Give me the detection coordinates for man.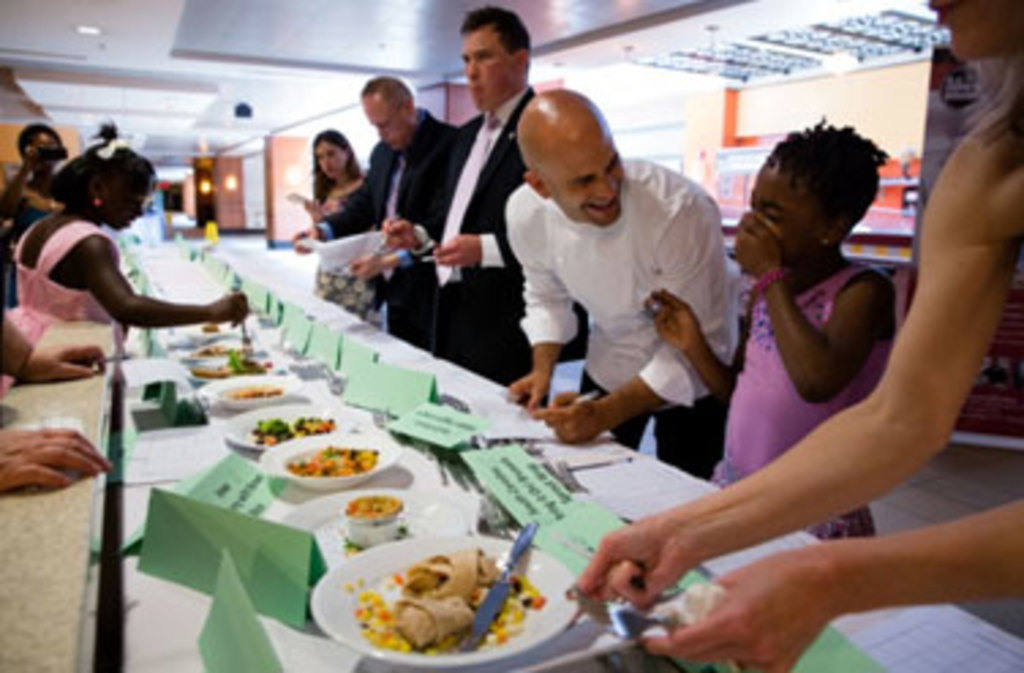
box=[381, 3, 588, 409].
